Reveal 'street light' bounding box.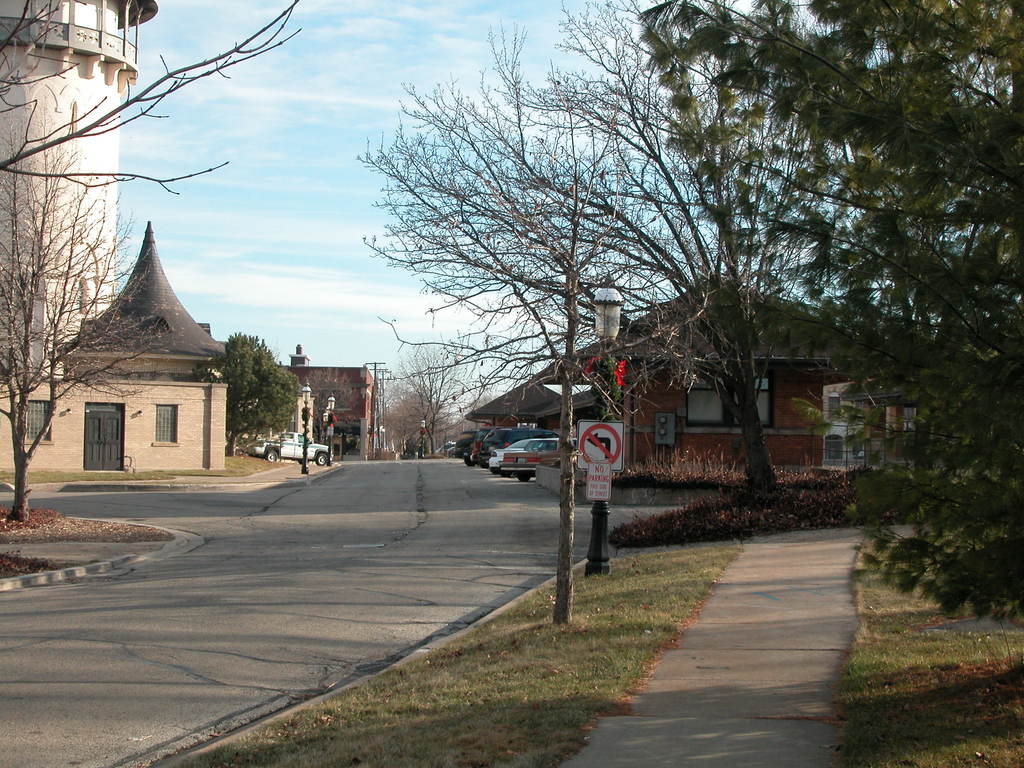
Revealed: (327,389,336,468).
